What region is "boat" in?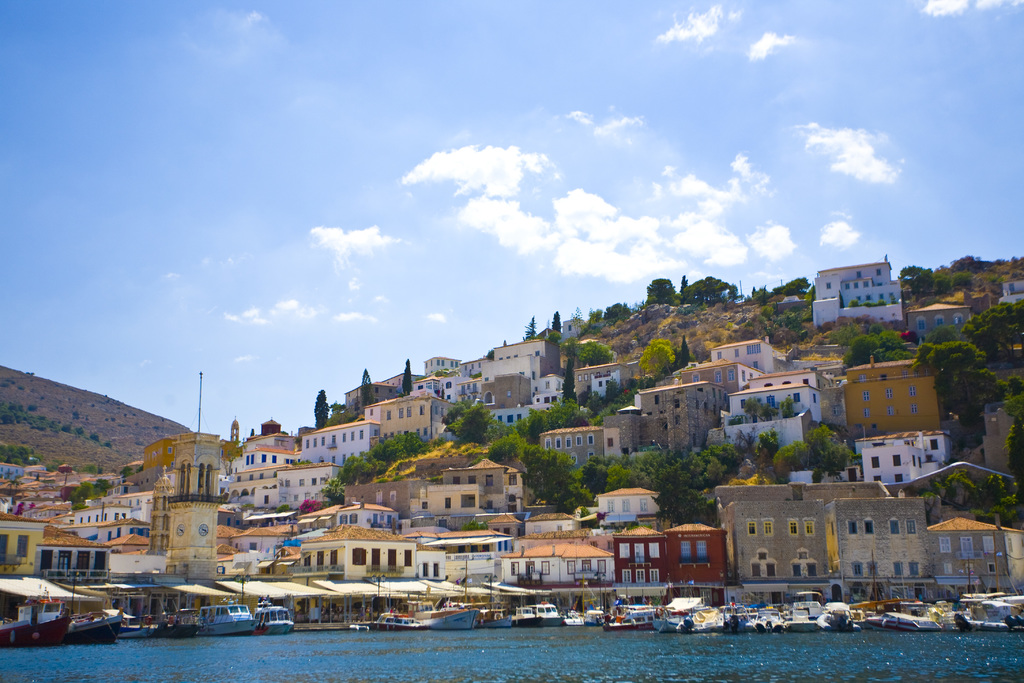
x1=257 y1=597 x2=293 y2=638.
